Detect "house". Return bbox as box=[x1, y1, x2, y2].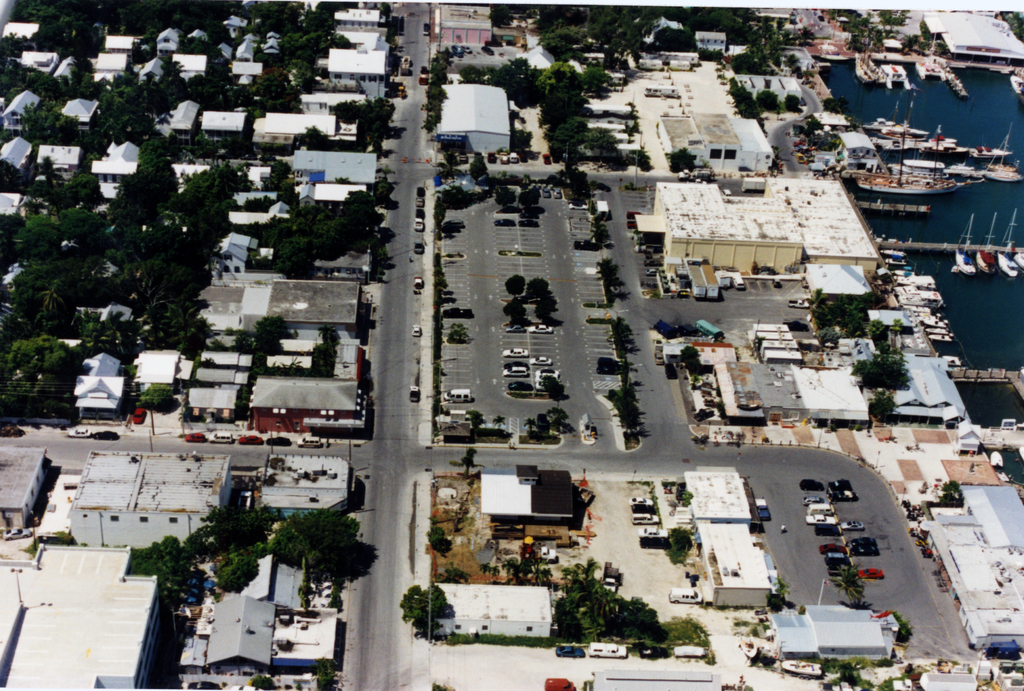
box=[477, 460, 573, 537].
